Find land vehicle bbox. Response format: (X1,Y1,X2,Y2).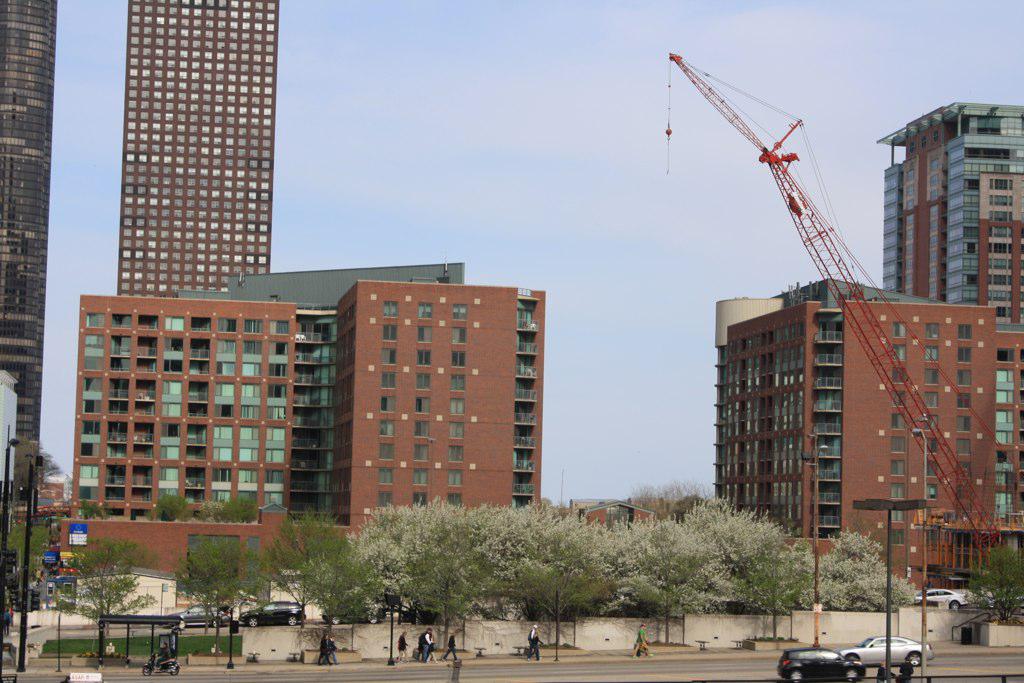
(145,652,176,674).
